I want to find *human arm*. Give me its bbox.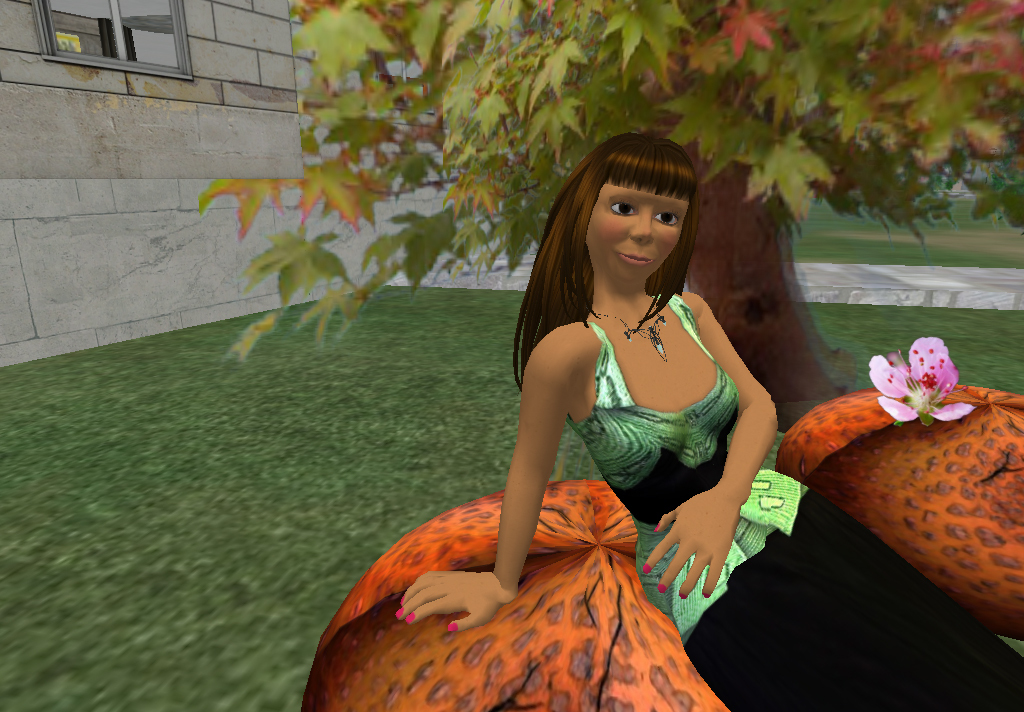
rect(693, 303, 793, 583).
